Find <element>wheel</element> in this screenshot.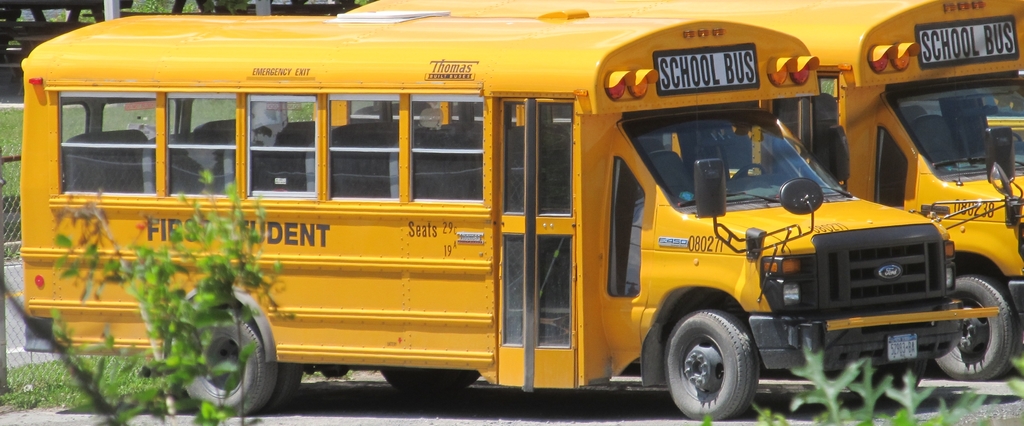
The bounding box for <element>wheel</element> is <box>186,307,280,419</box>.
